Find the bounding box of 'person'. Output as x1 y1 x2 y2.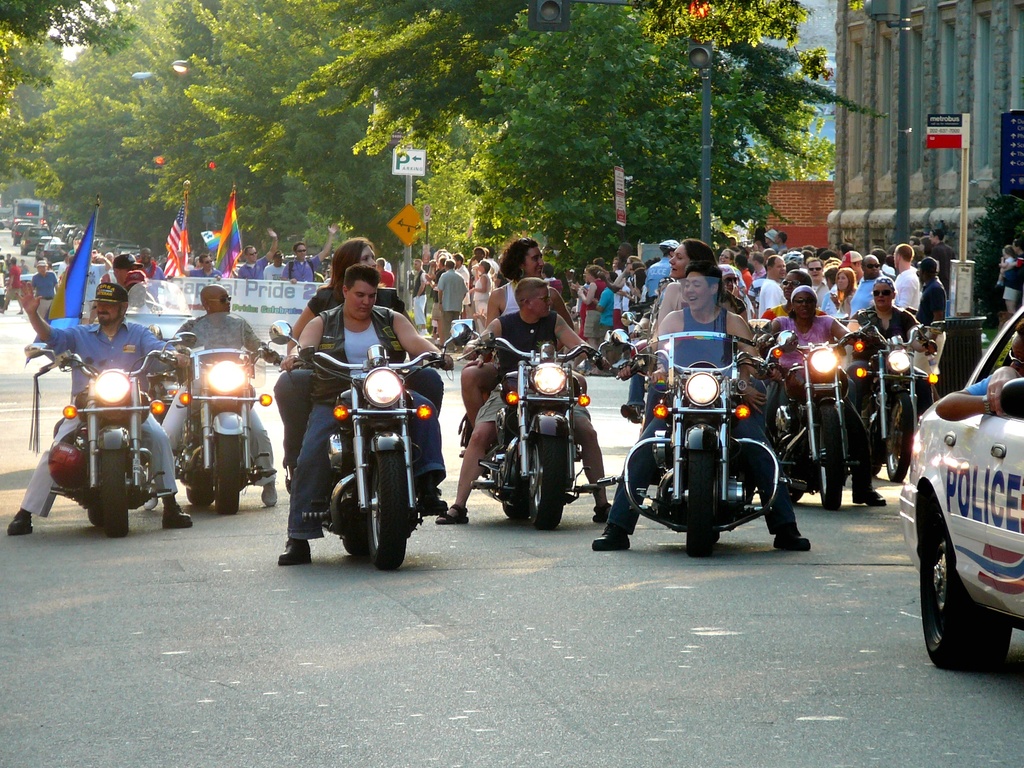
157 284 276 507.
